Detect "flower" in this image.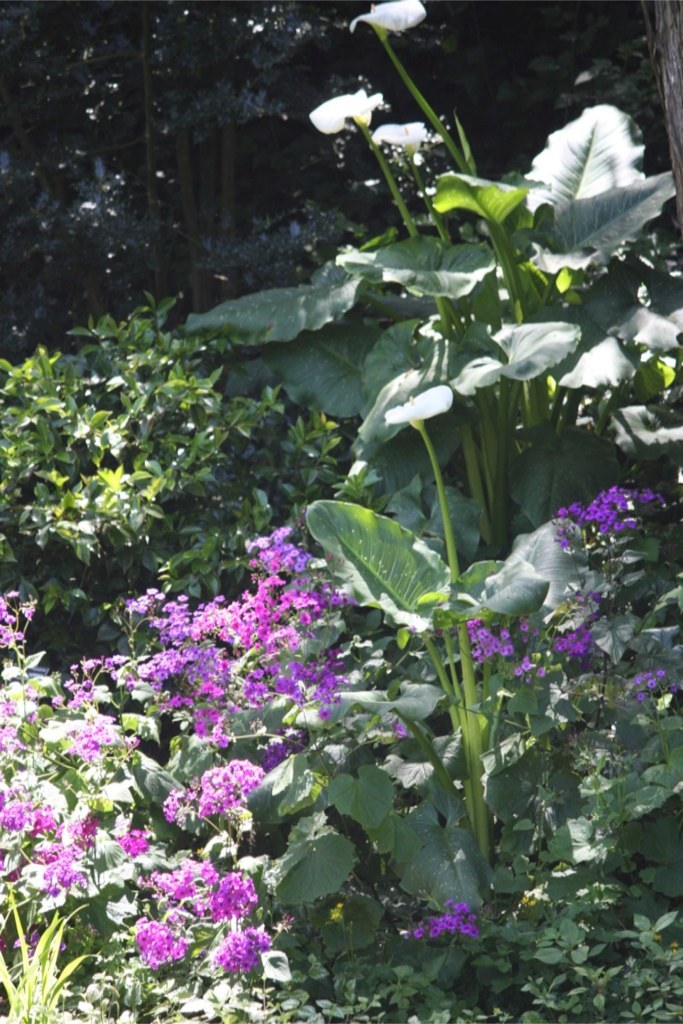
Detection: pyautogui.locateOnScreen(301, 86, 386, 140).
